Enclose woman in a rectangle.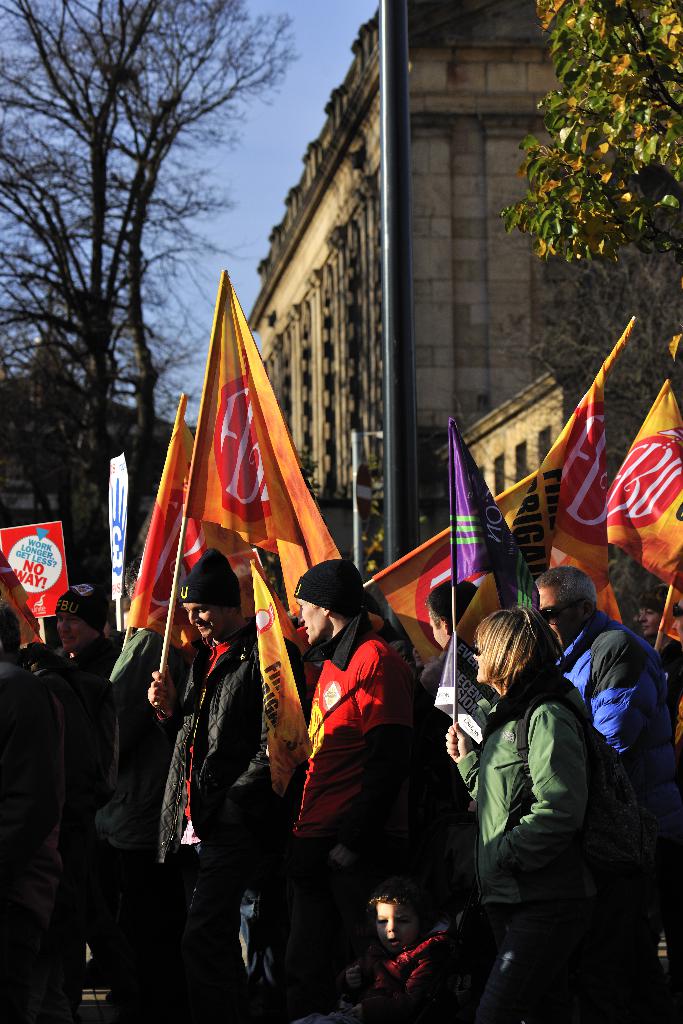
region(447, 585, 631, 1011).
